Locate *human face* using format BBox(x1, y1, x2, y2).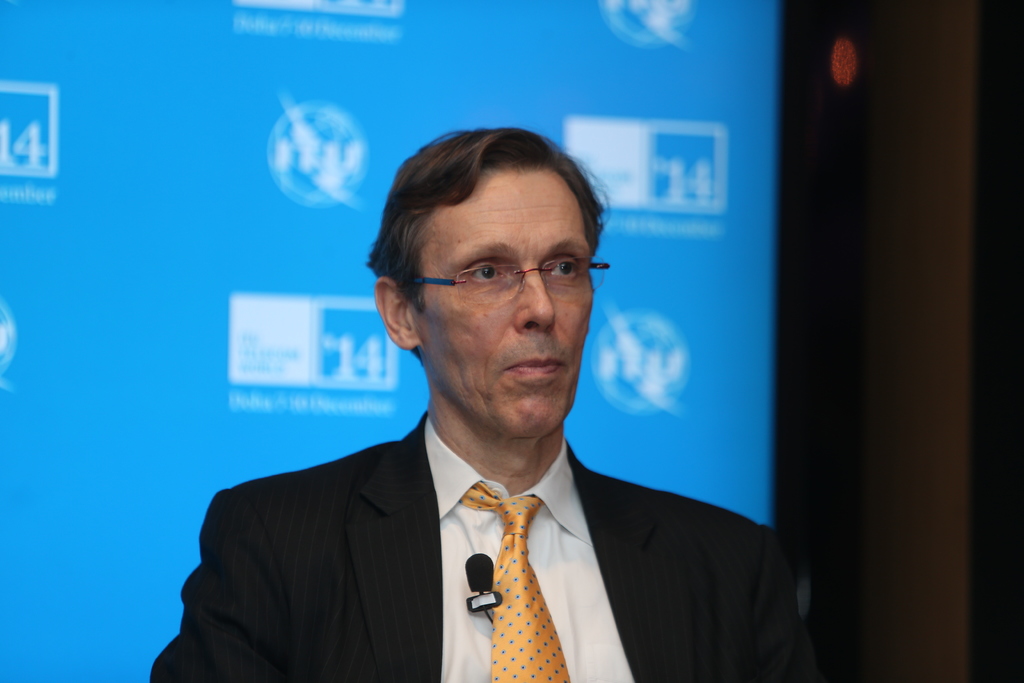
BBox(416, 176, 595, 440).
